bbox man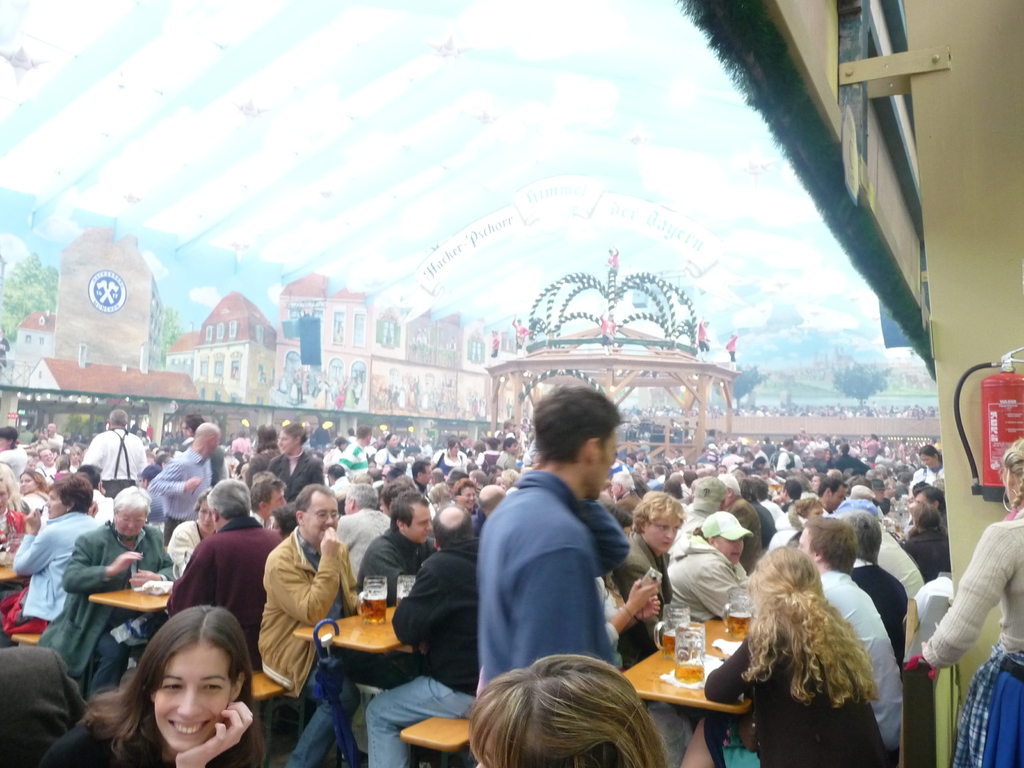
{"left": 367, "top": 498, "right": 483, "bottom": 767}
